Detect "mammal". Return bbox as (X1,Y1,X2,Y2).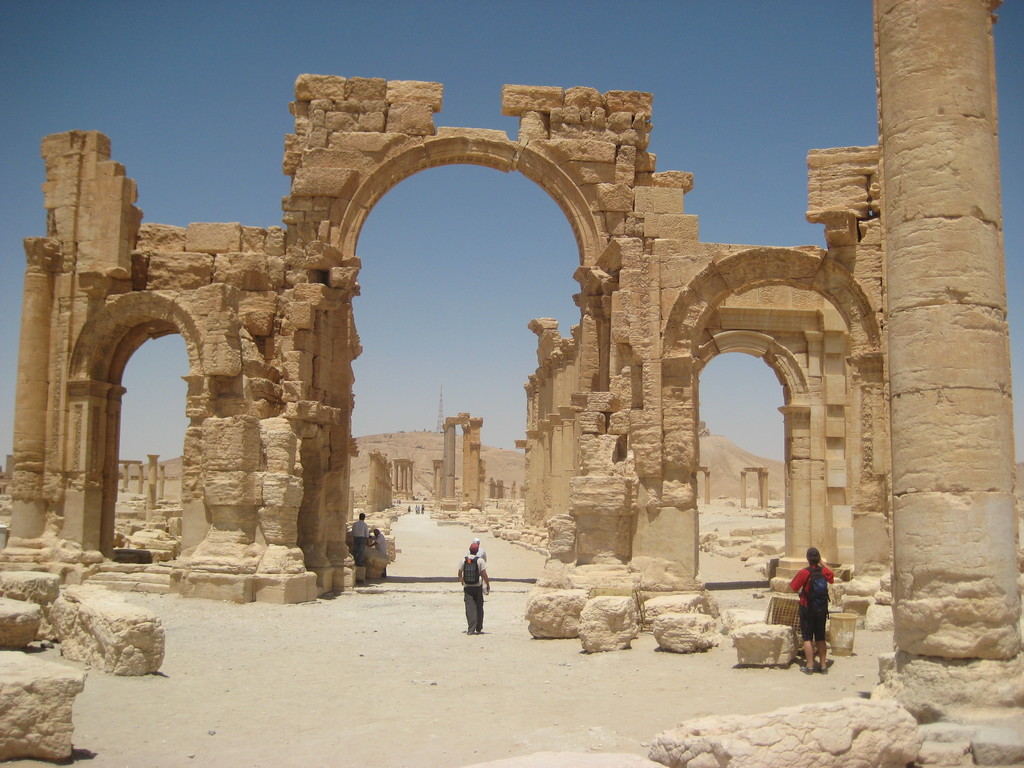
(456,540,490,632).
